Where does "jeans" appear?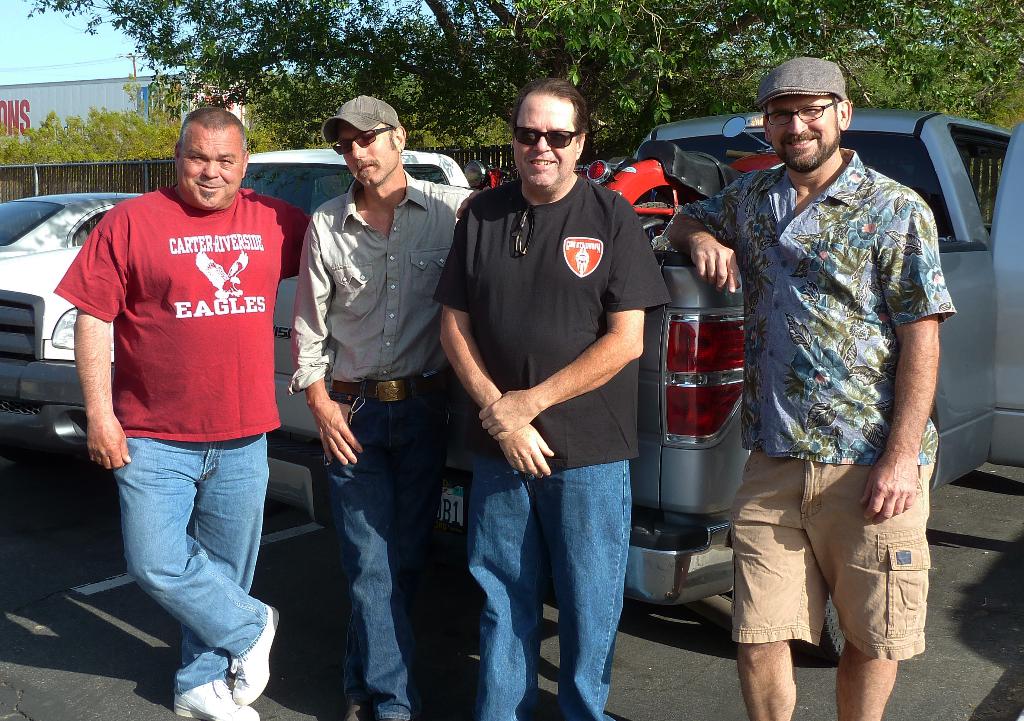
Appears at locate(321, 380, 450, 720).
